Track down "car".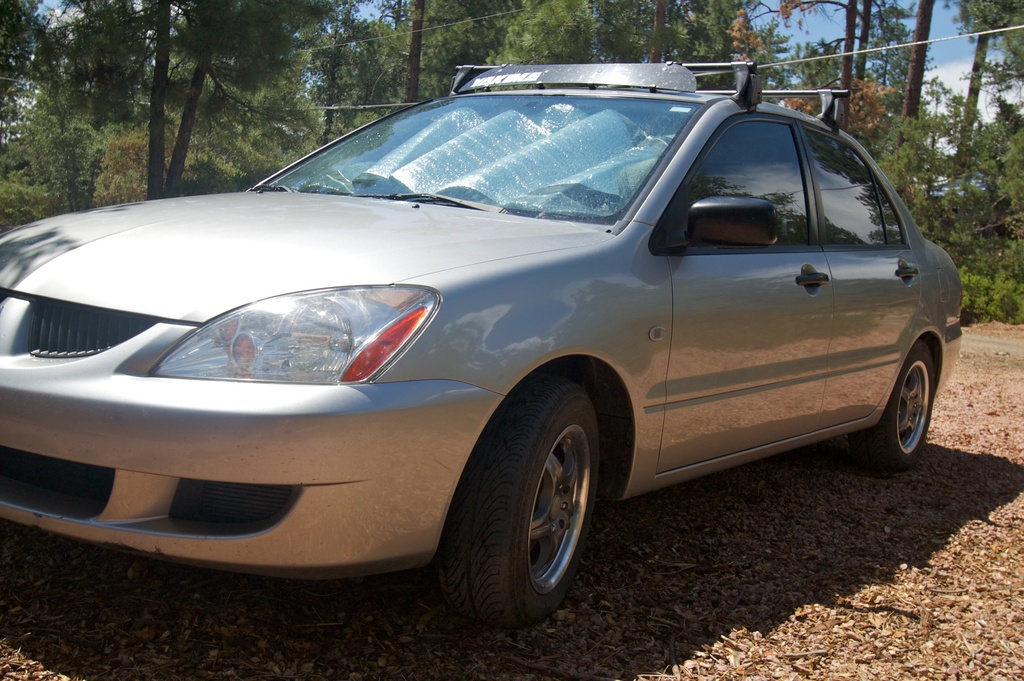
Tracked to {"x1": 20, "y1": 65, "x2": 966, "y2": 625}.
